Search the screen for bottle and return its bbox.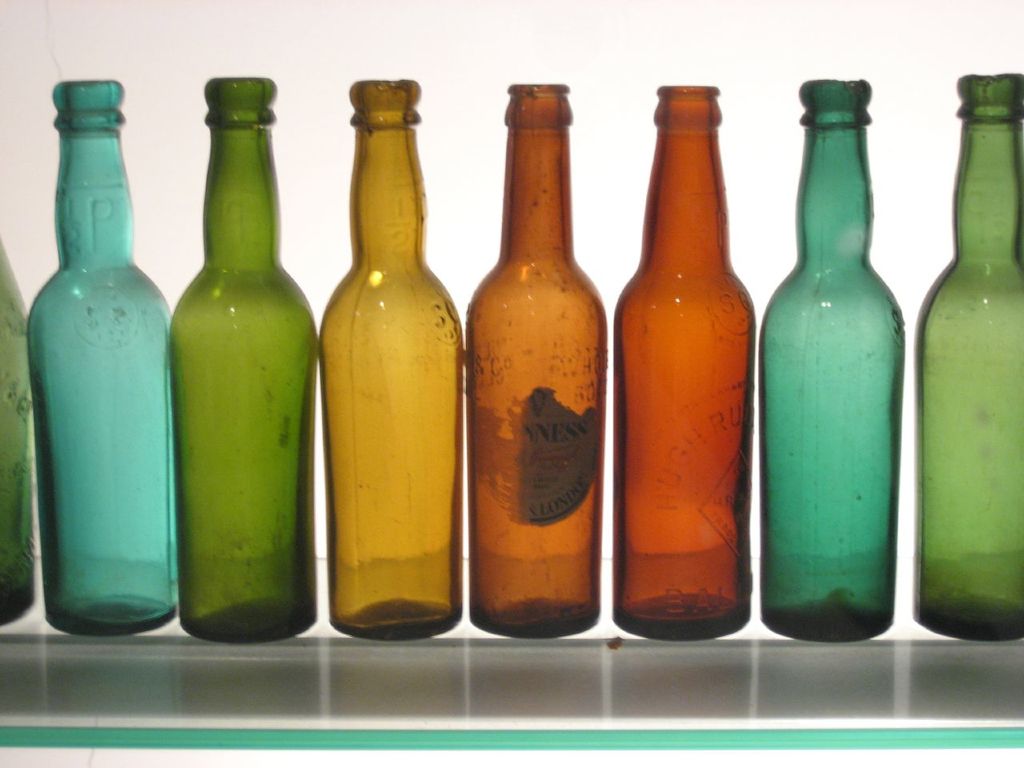
Found: box=[324, 74, 462, 642].
